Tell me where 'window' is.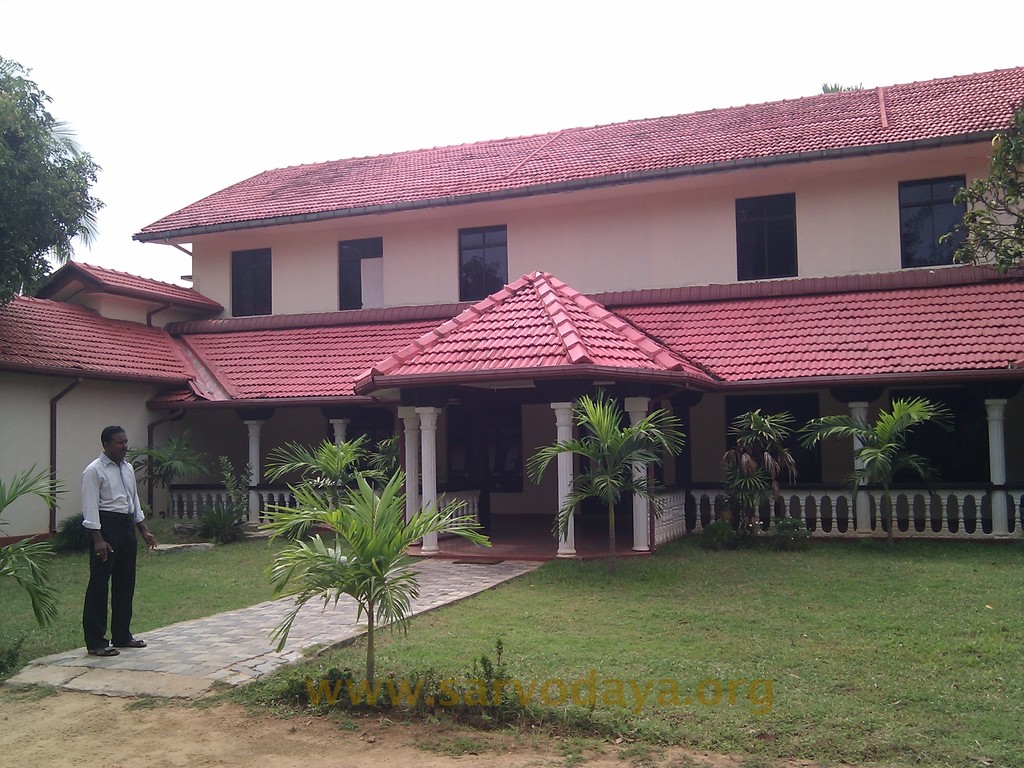
'window' is at [737, 194, 801, 282].
